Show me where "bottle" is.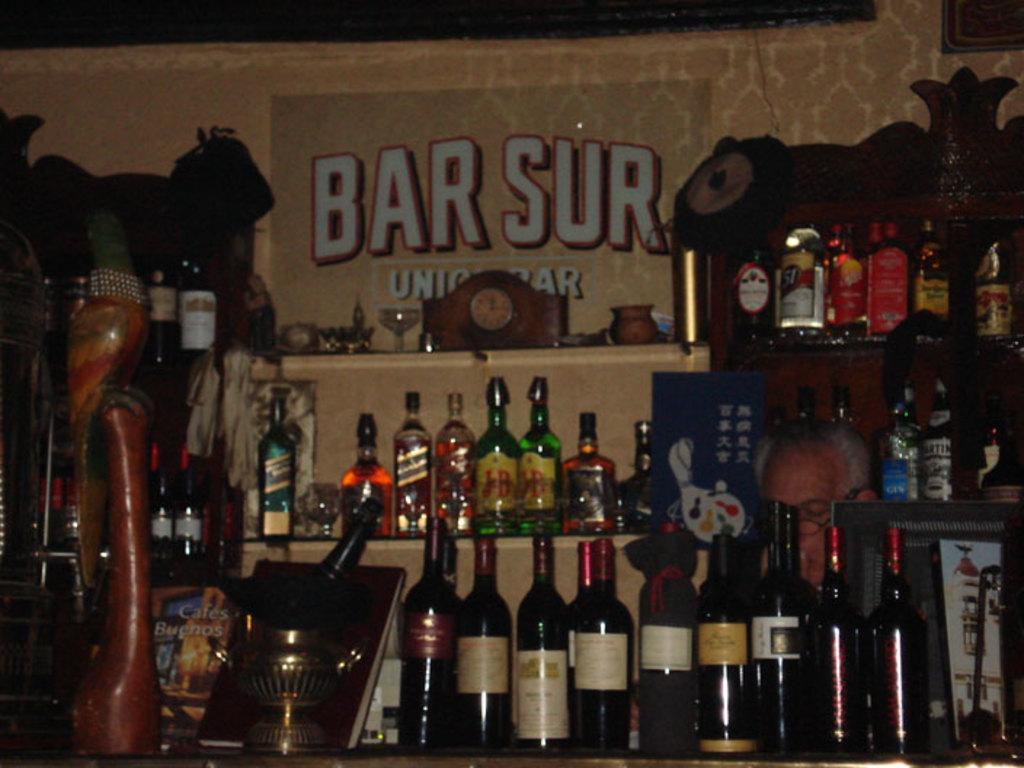
"bottle" is at bbox(915, 358, 964, 515).
